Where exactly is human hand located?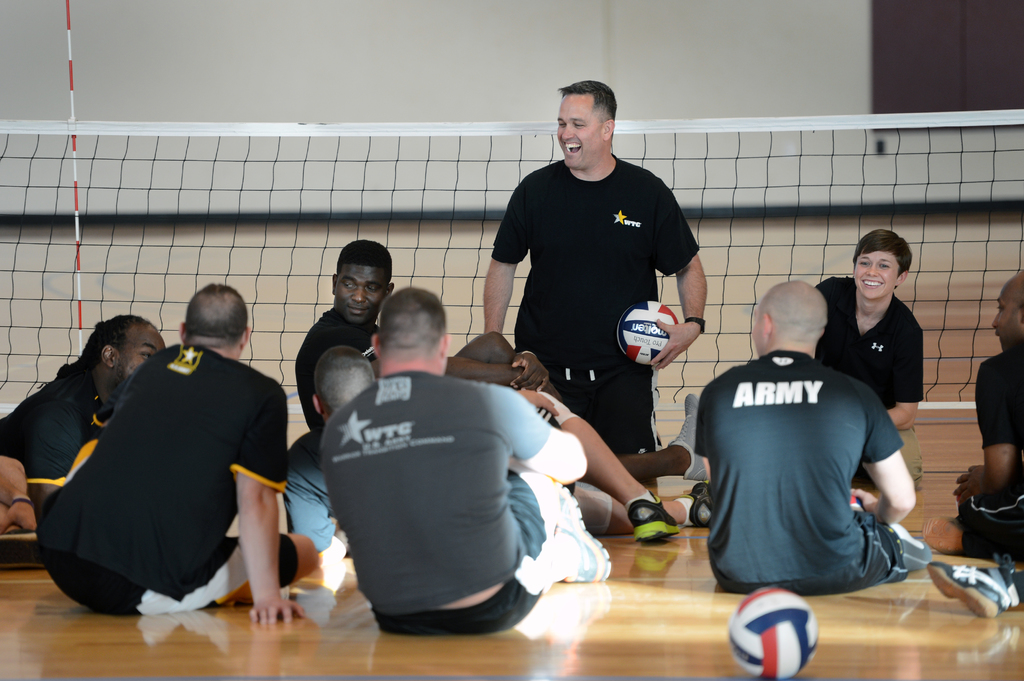
Its bounding box is [left=510, top=353, right=552, bottom=392].
